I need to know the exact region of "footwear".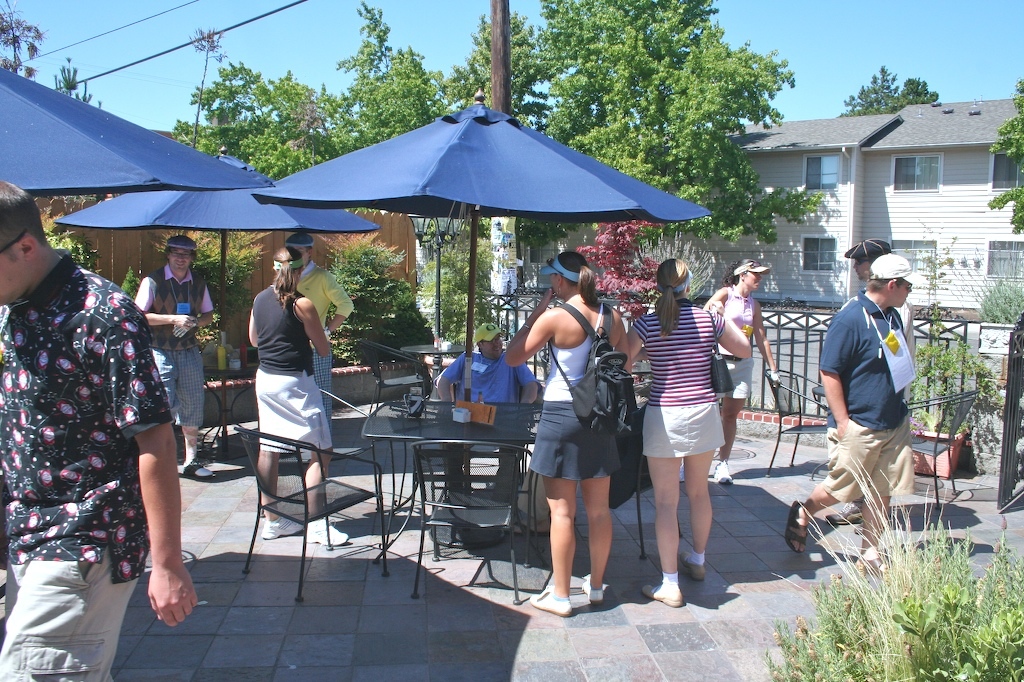
Region: bbox=[817, 502, 854, 522].
